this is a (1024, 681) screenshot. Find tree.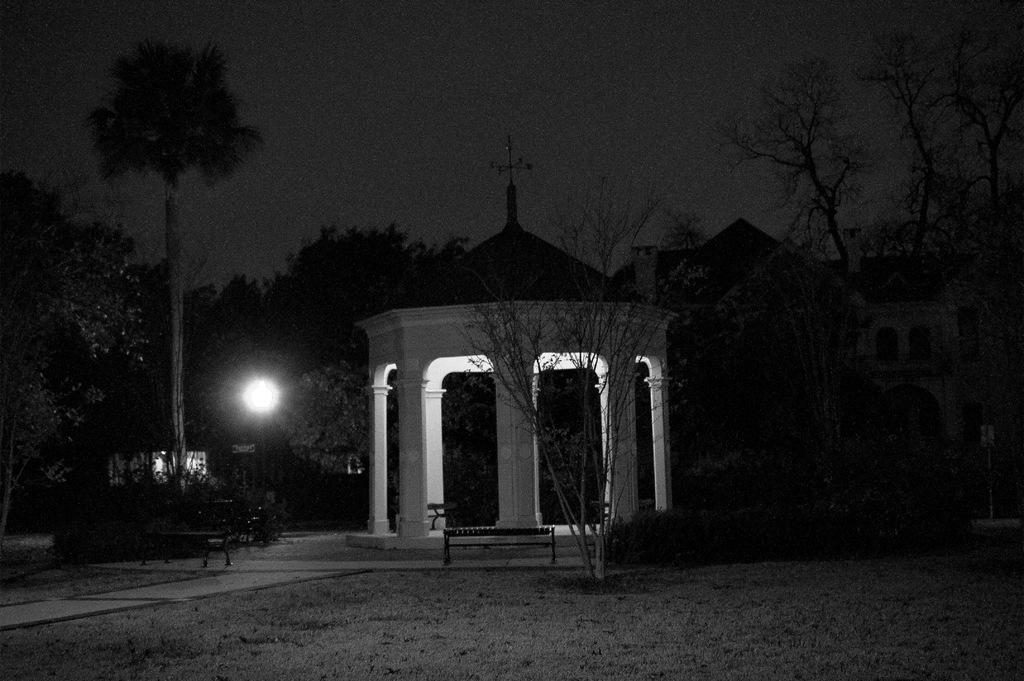
Bounding box: left=260, top=213, right=467, bottom=532.
